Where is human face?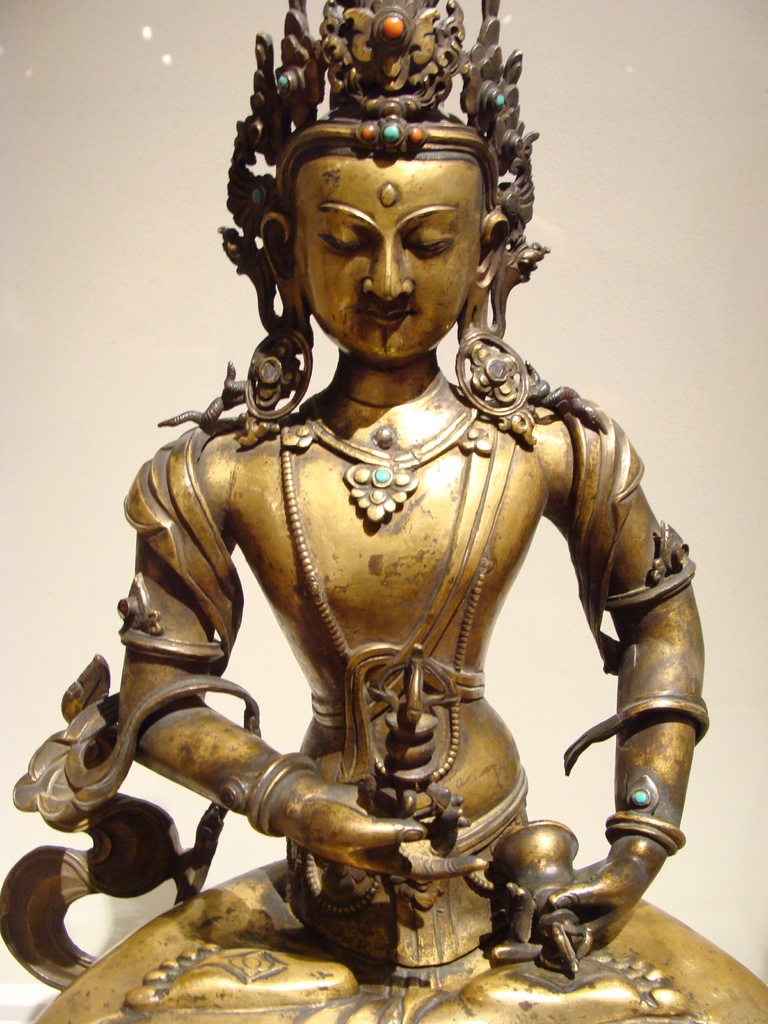
left=299, top=155, right=479, bottom=360.
